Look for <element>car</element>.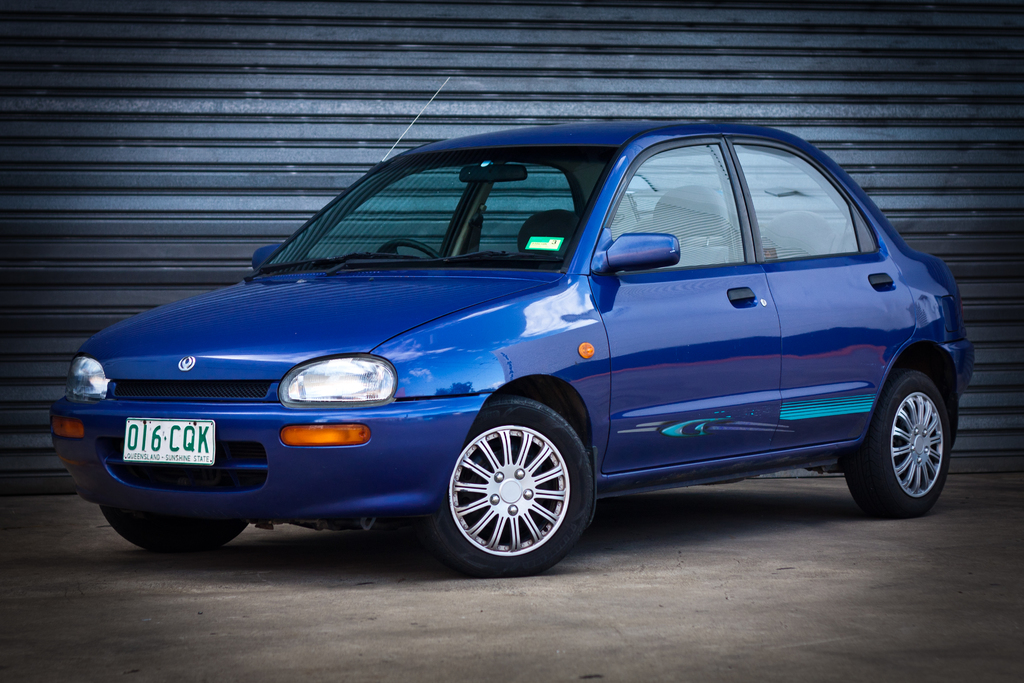
Found: 22,74,968,561.
